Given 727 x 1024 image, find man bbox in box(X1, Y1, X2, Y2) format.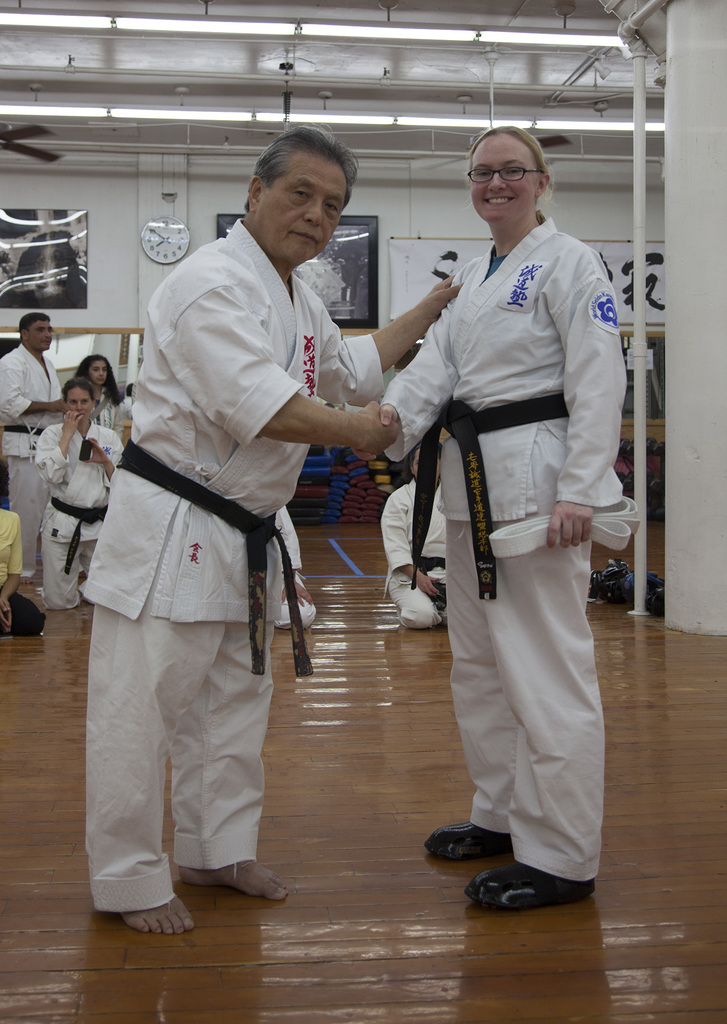
box(80, 121, 372, 918).
